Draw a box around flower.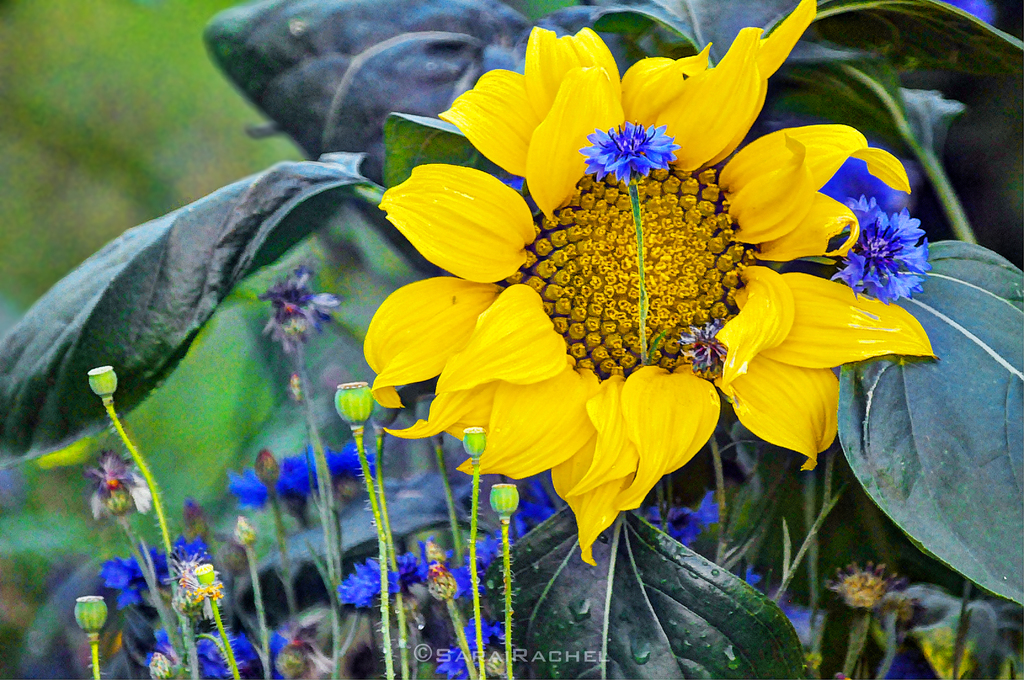
829 191 930 304.
